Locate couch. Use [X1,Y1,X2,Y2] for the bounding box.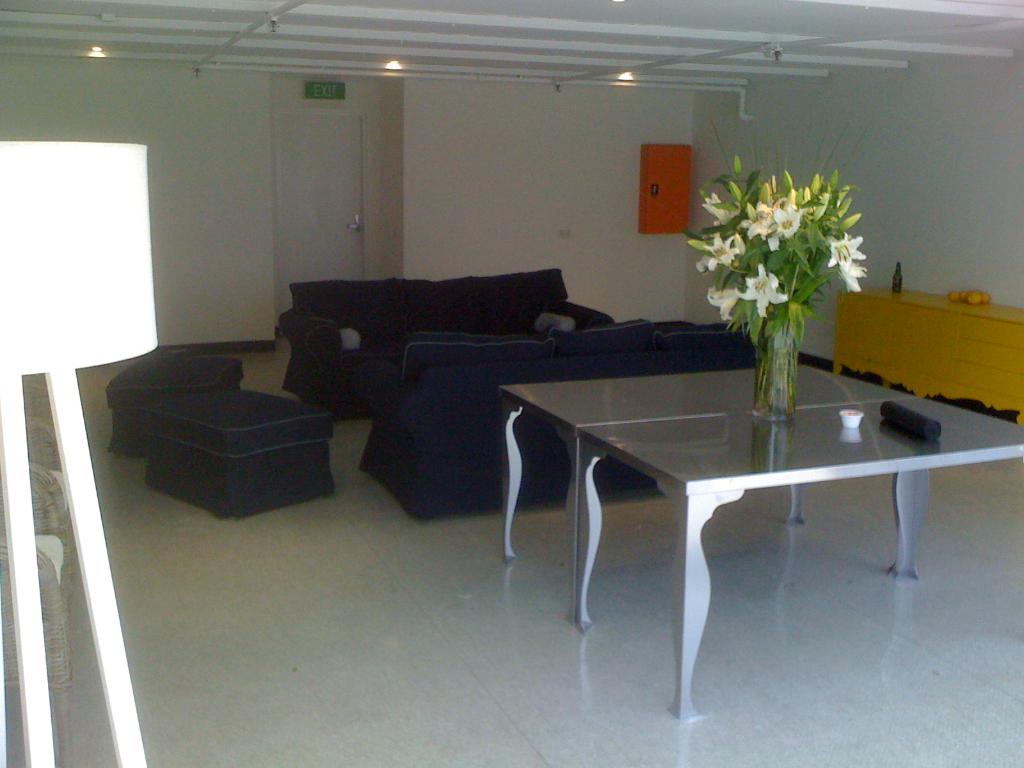
[278,273,616,422].
